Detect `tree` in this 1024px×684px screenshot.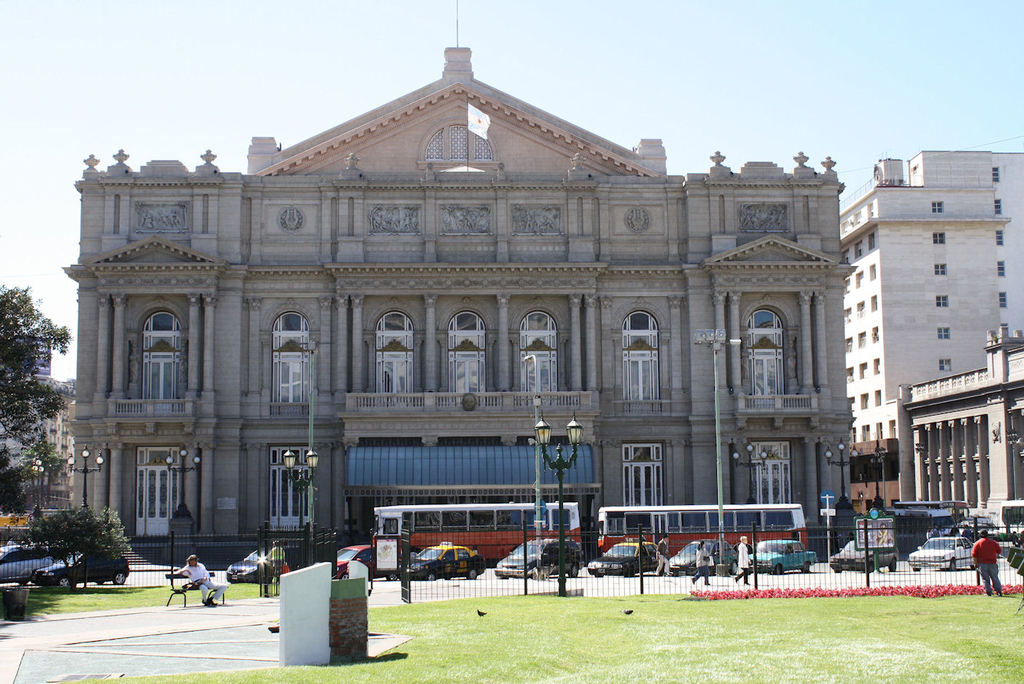
Detection: 0:289:77:514.
